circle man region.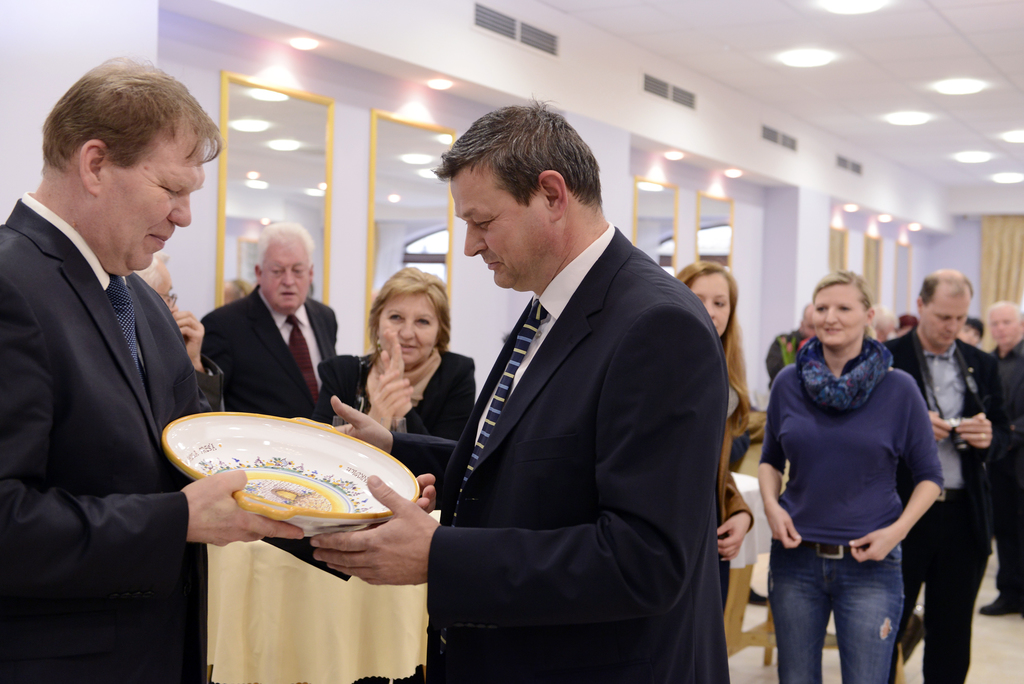
Region: left=198, top=217, right=348, bottom=423.
